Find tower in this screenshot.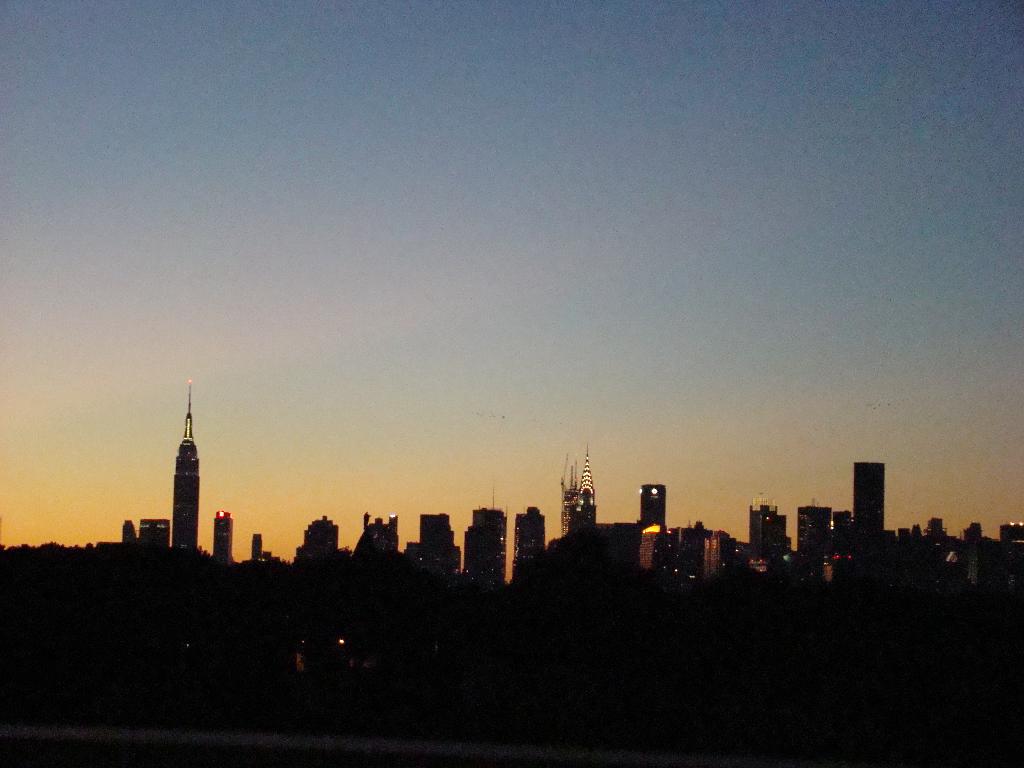
The bounding box for tower is bbox=[854, 463, 886, 542].
